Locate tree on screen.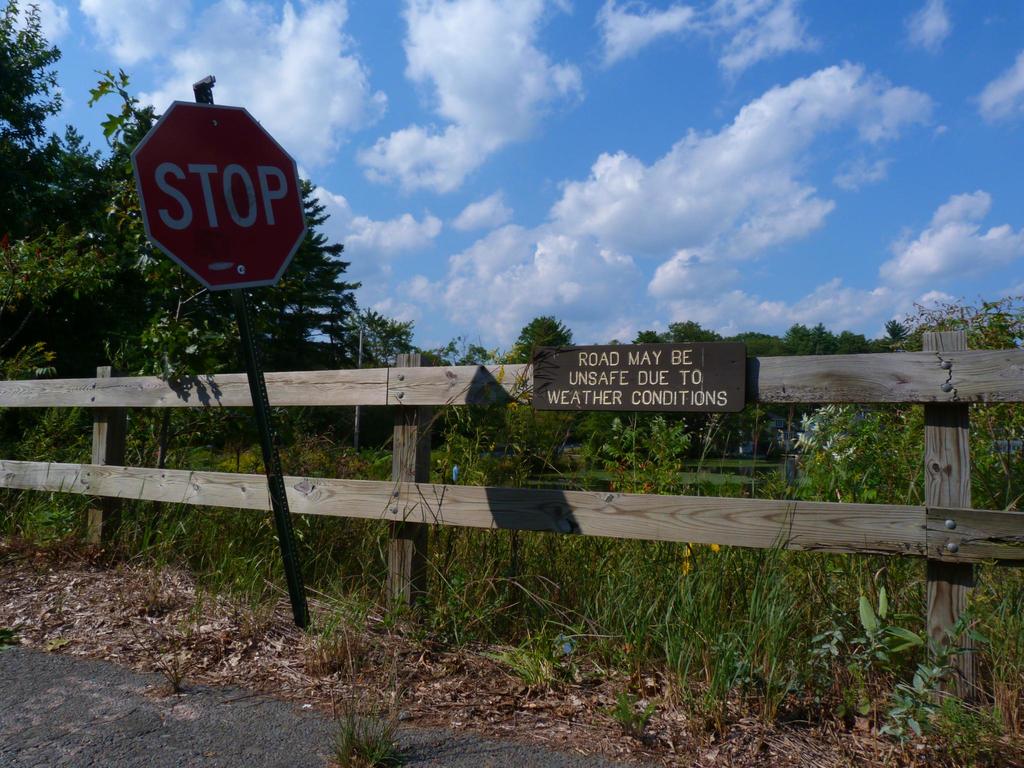
On screen at {"left": 0, "top": 0, "right": 415, "bottom": 543}.
